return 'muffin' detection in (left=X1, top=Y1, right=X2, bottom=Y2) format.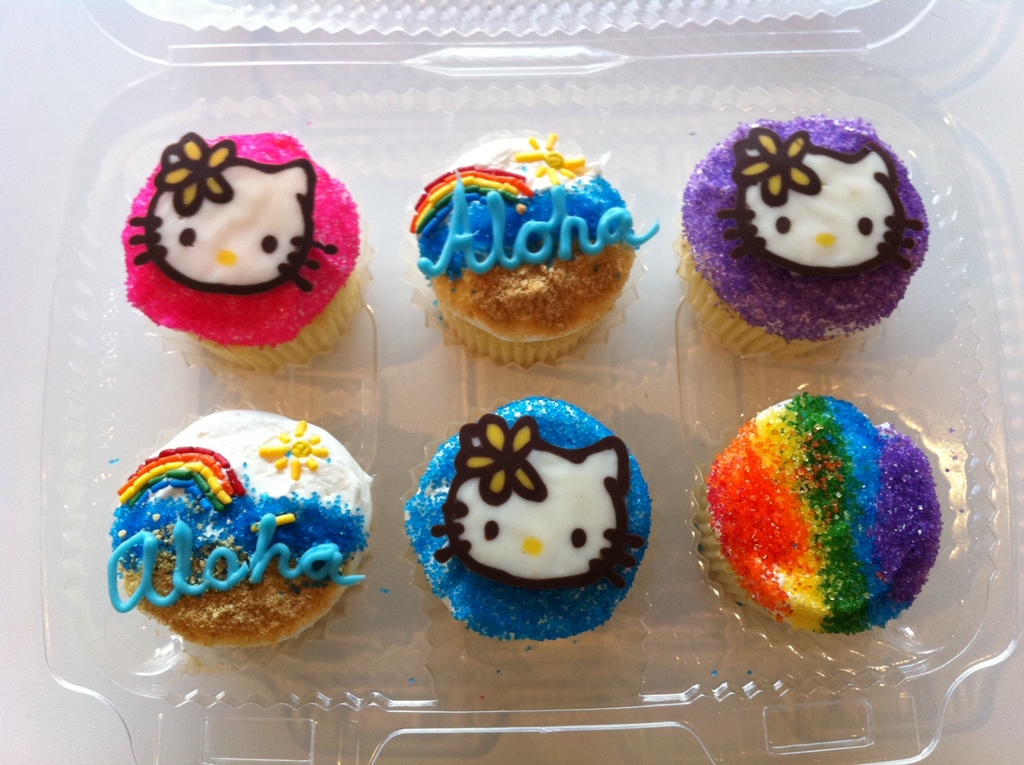
(left=676, top=111, right=932, bottom=356).
